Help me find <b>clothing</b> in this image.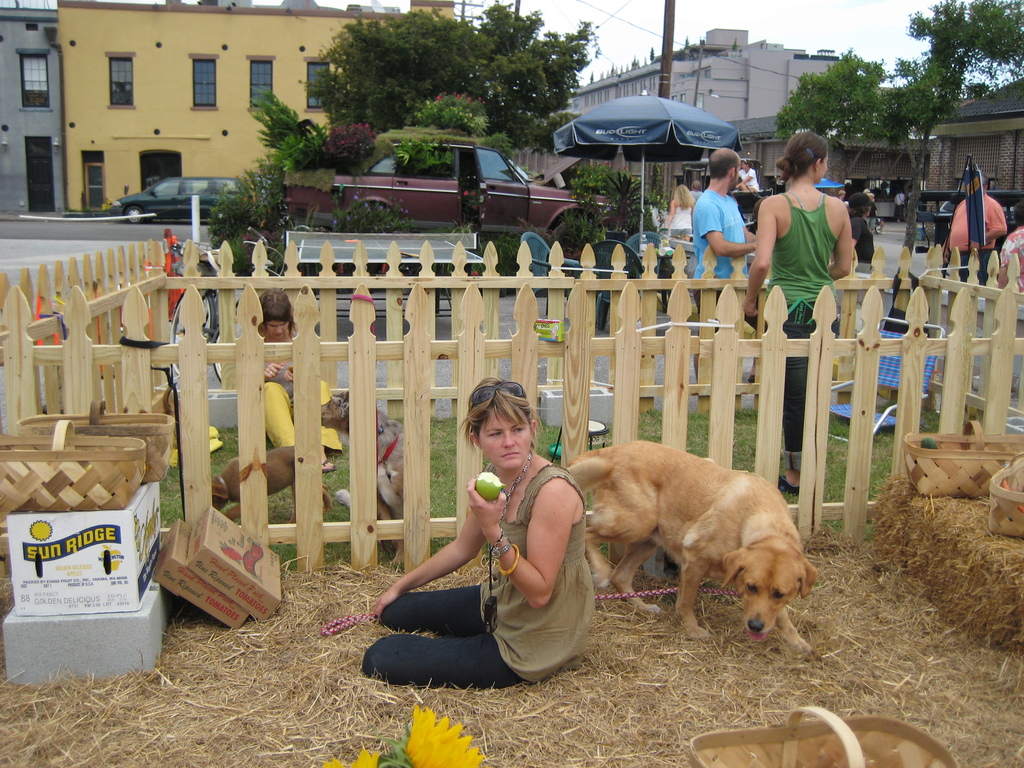
Found it: (x1=948, y1=192, x2=1005, y2=289).
